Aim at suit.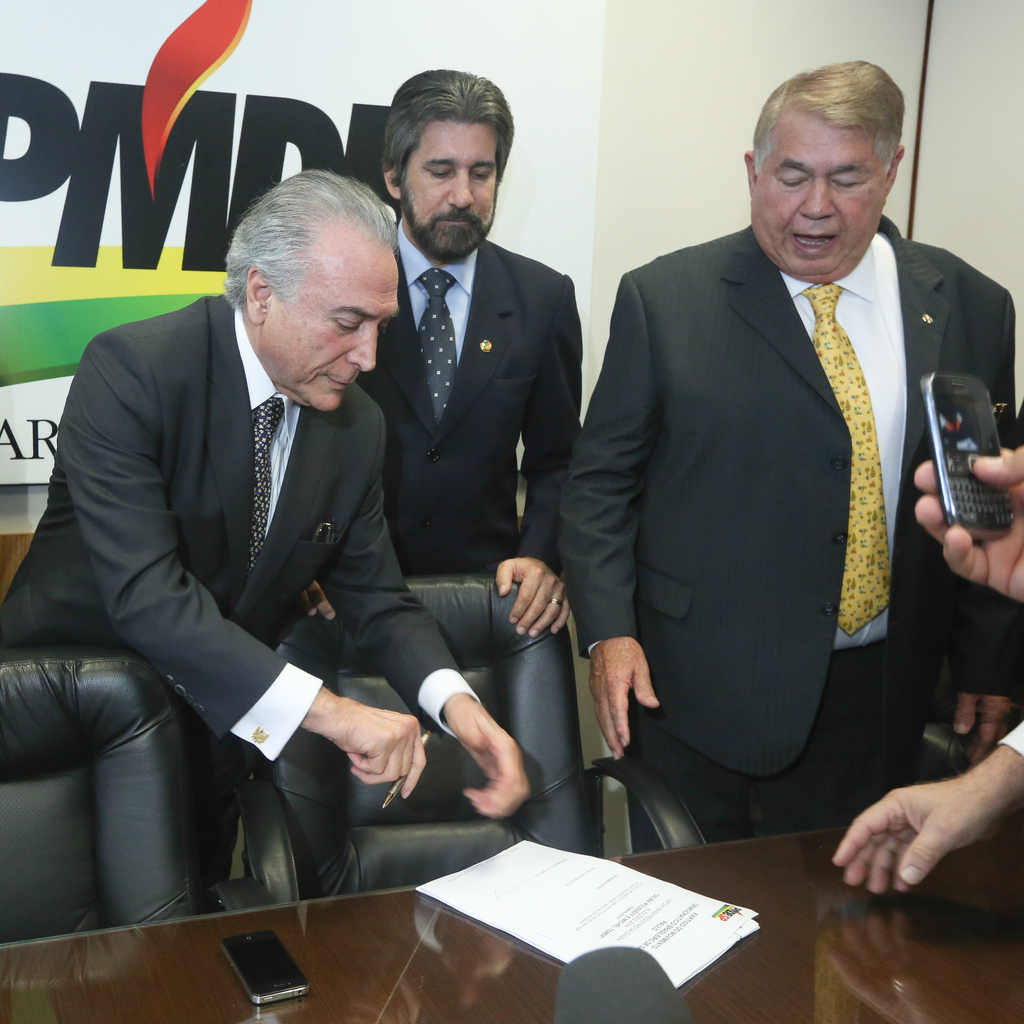
Aimed at [0, 288, 483, 890].
